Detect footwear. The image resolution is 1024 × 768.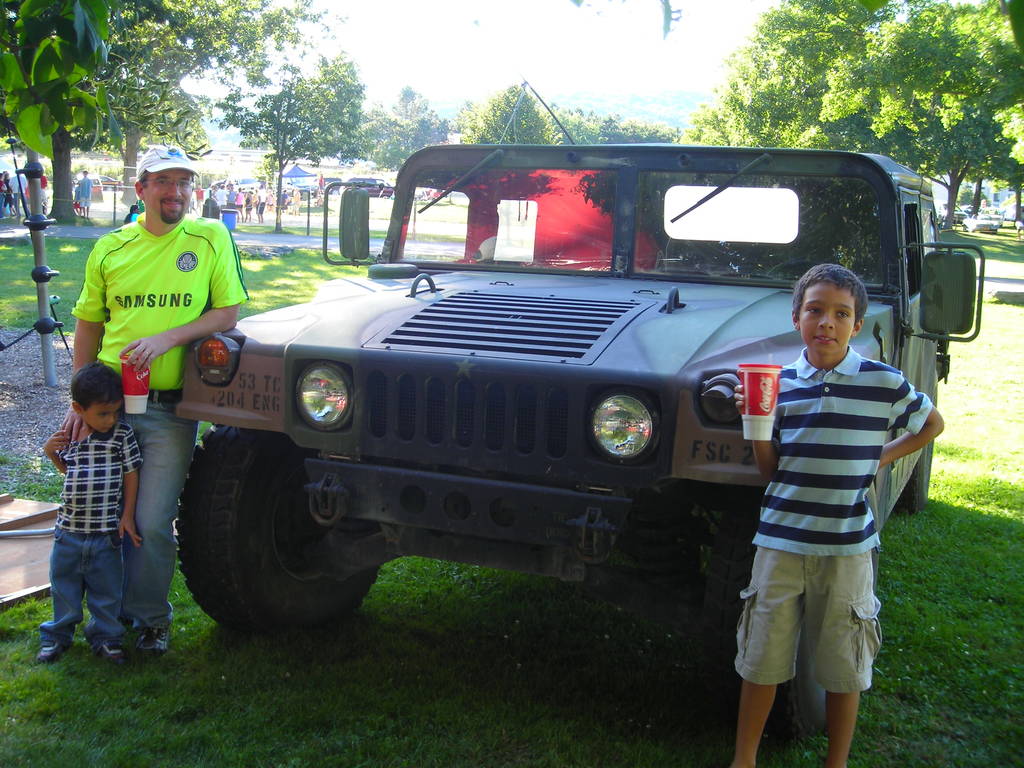
crop(134, 627, 172, 654).
